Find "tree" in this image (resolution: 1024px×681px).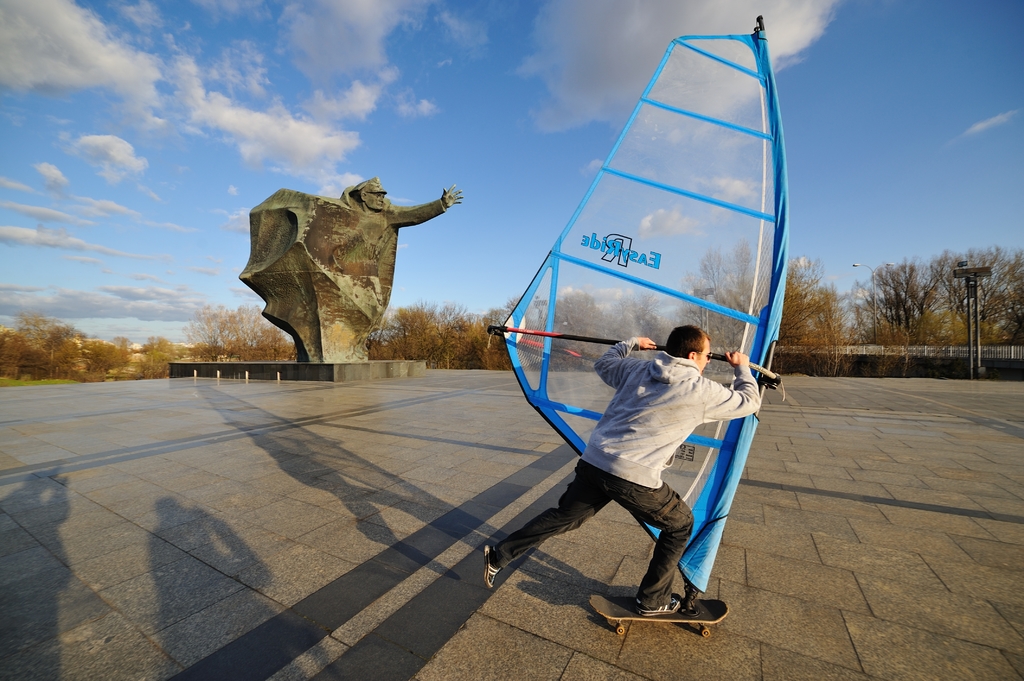
700:241:856:364.
